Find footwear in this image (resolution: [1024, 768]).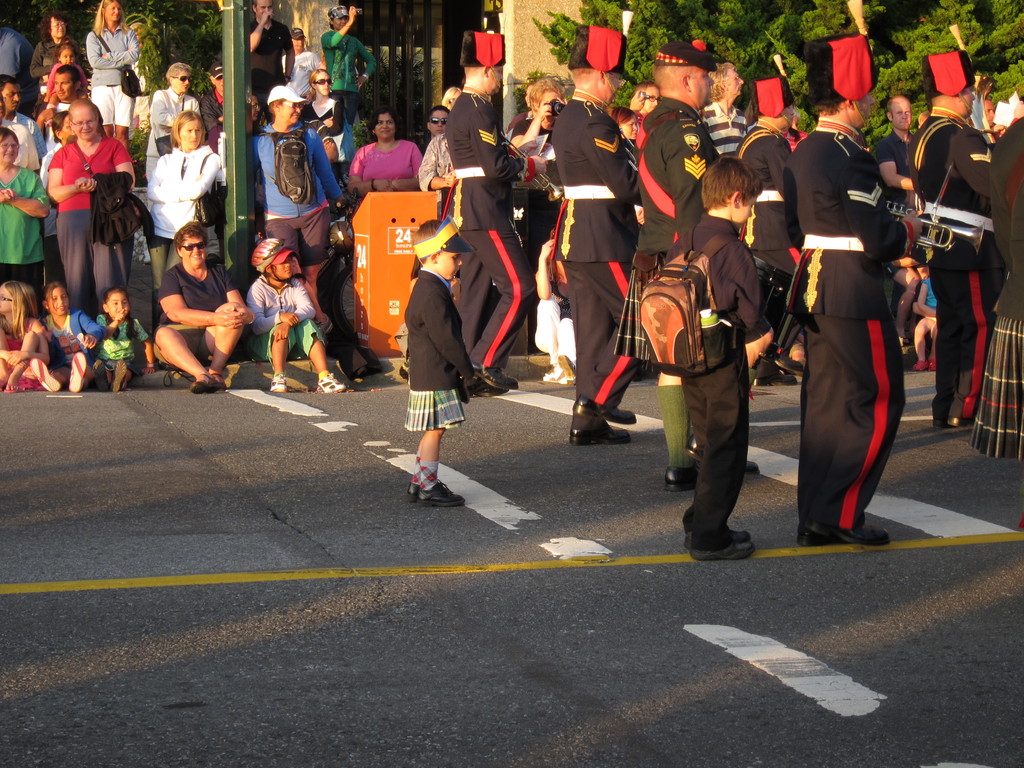
x1=927, y1=355, x2=934, y2=371.
